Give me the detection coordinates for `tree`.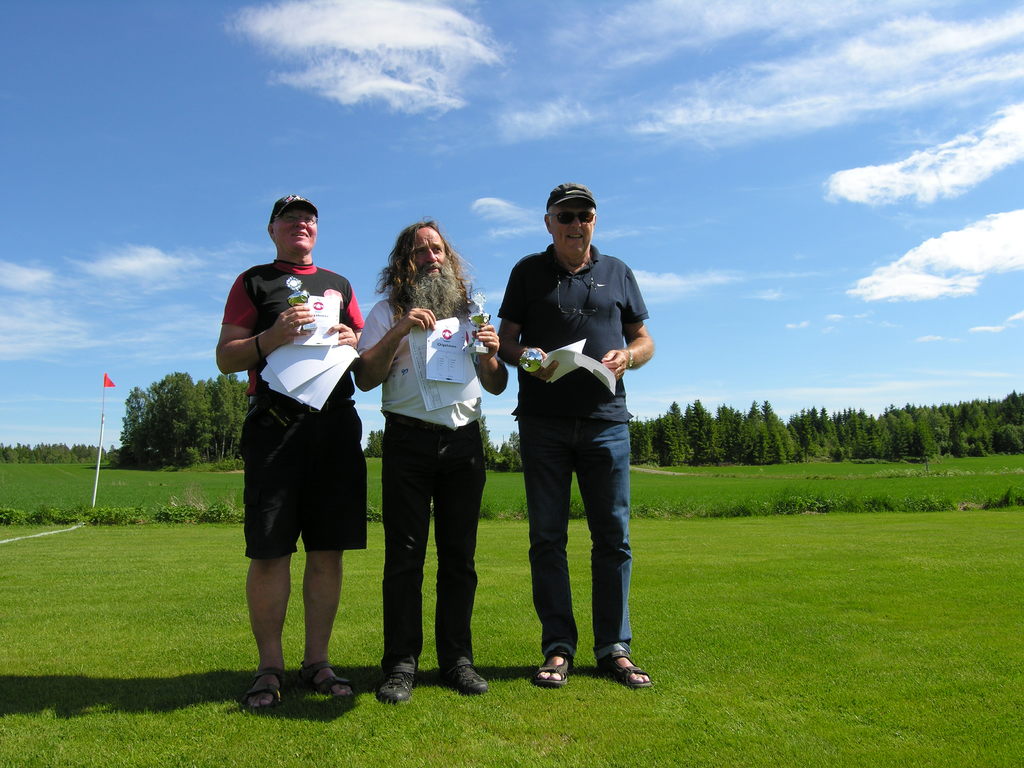
648,413,661,447.
